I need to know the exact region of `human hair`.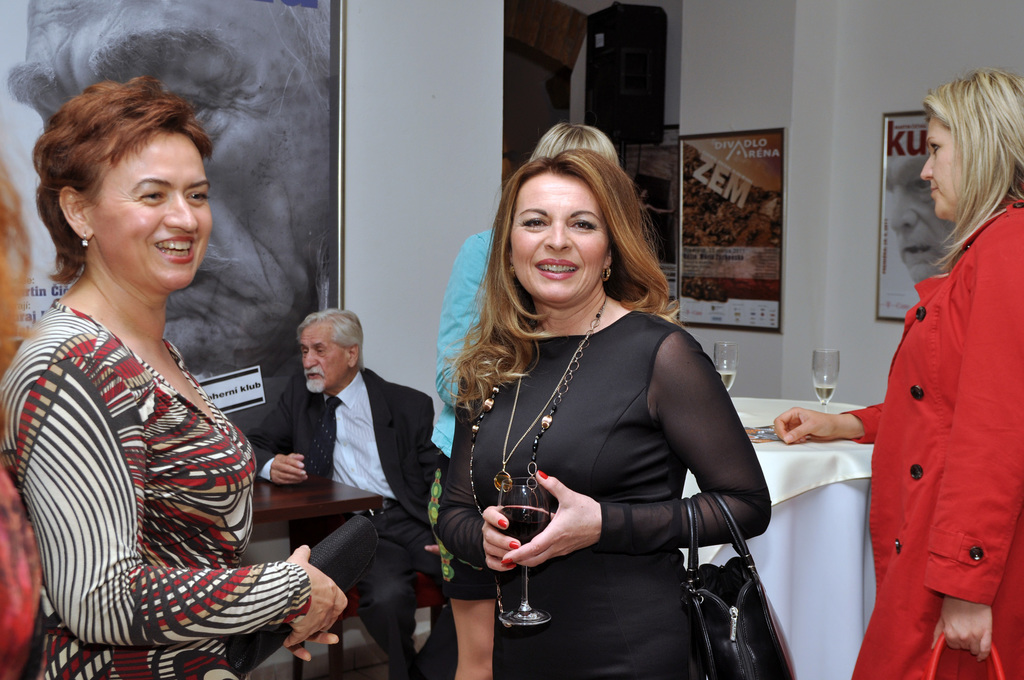
Region: bbox=[922, 70, 1023, 277].
